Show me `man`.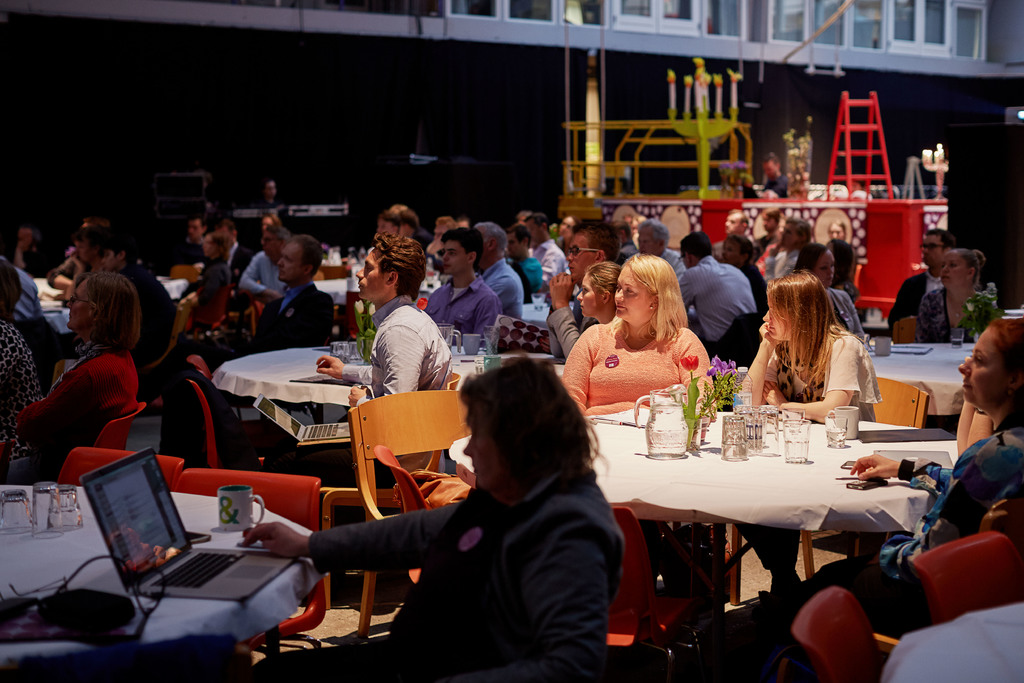
`man` is here: region(326, 358, 643, 667).
